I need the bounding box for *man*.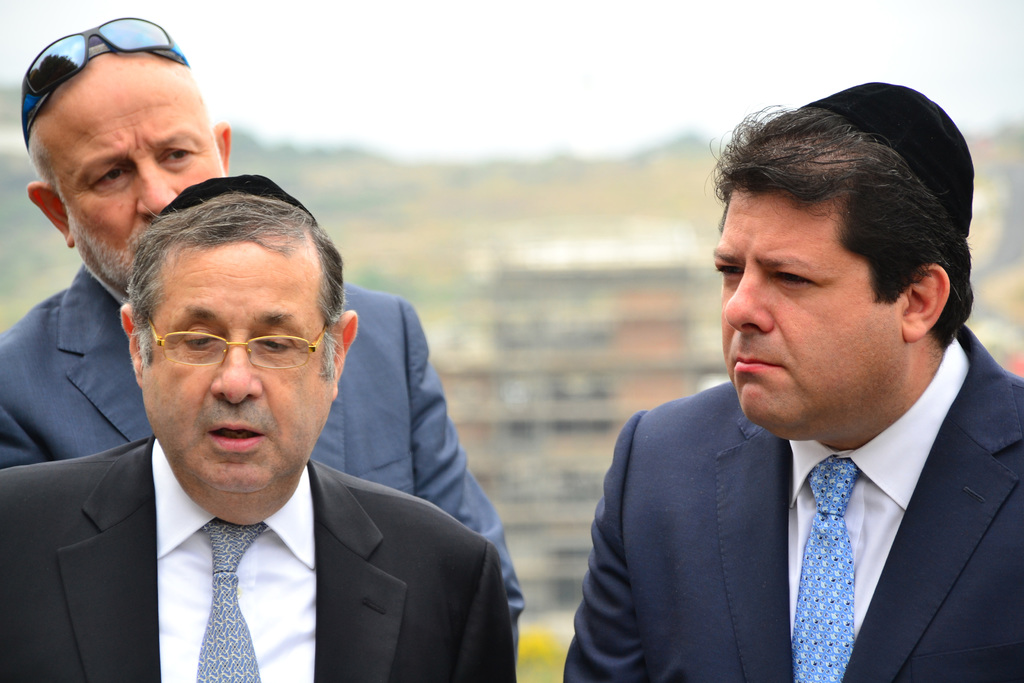
Here it is: [x1=0, y1=169, x2=514, y2=682].
